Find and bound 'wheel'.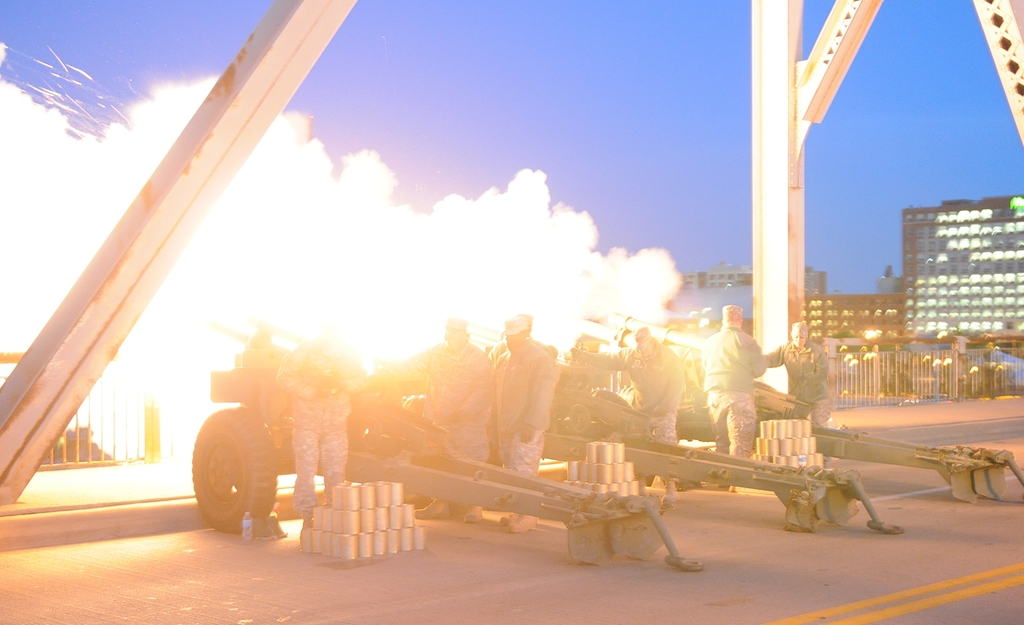
Bound: (x1=190, y1=418, x2=268, y2=535).
